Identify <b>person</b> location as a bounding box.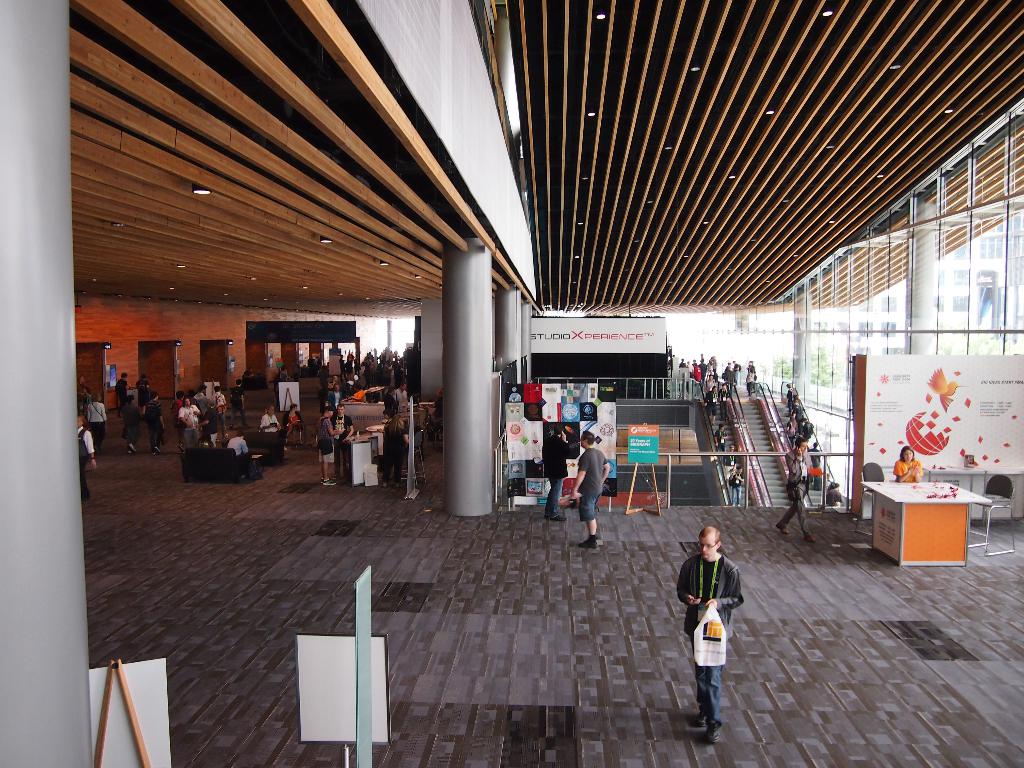
bbox=[724, 467, 744, 506].
